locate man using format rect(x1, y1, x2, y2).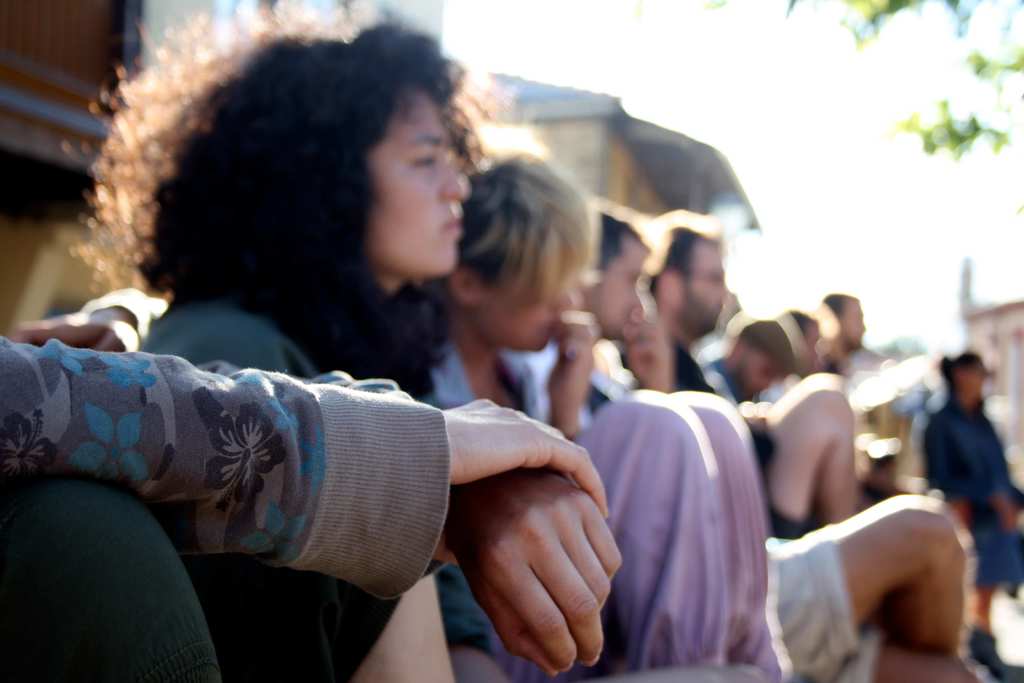
rect(707, 319, 793, 407).
